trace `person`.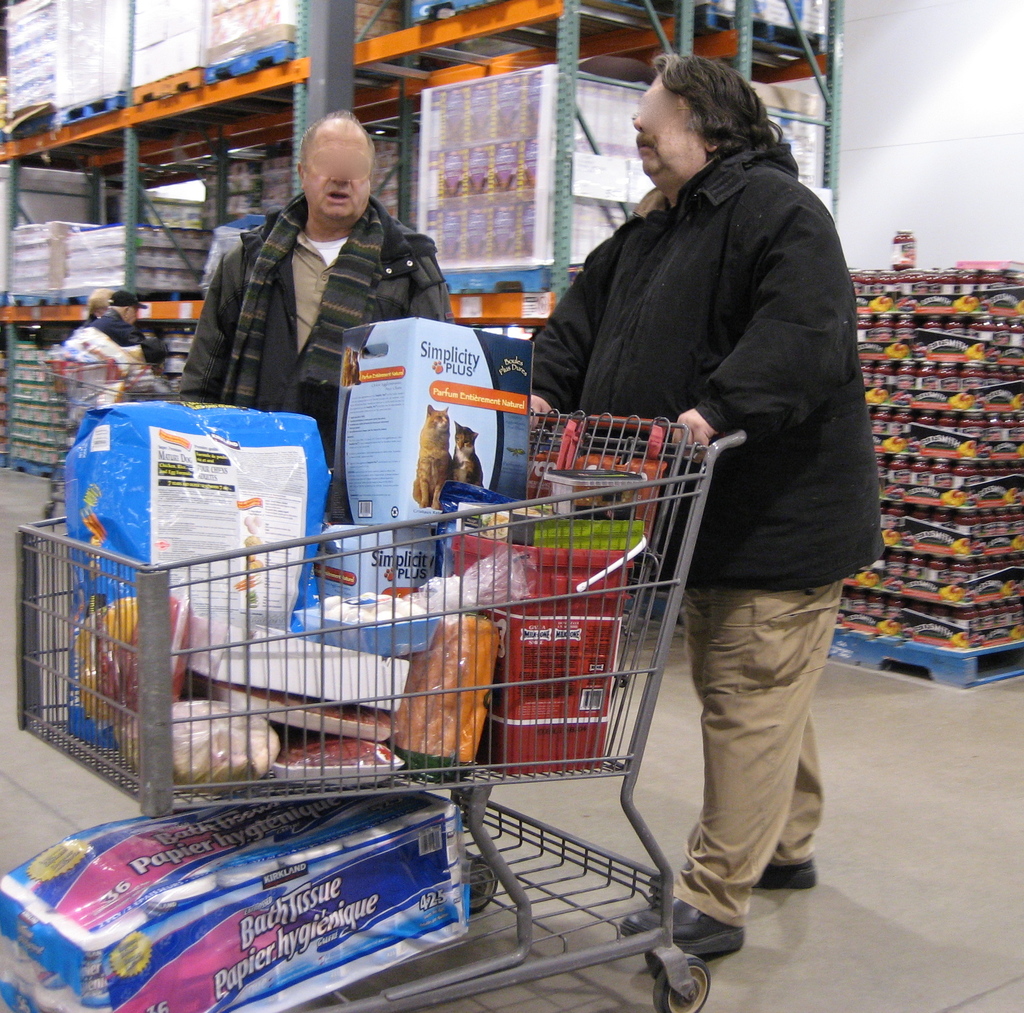
Traced to (81,277,111,331).
